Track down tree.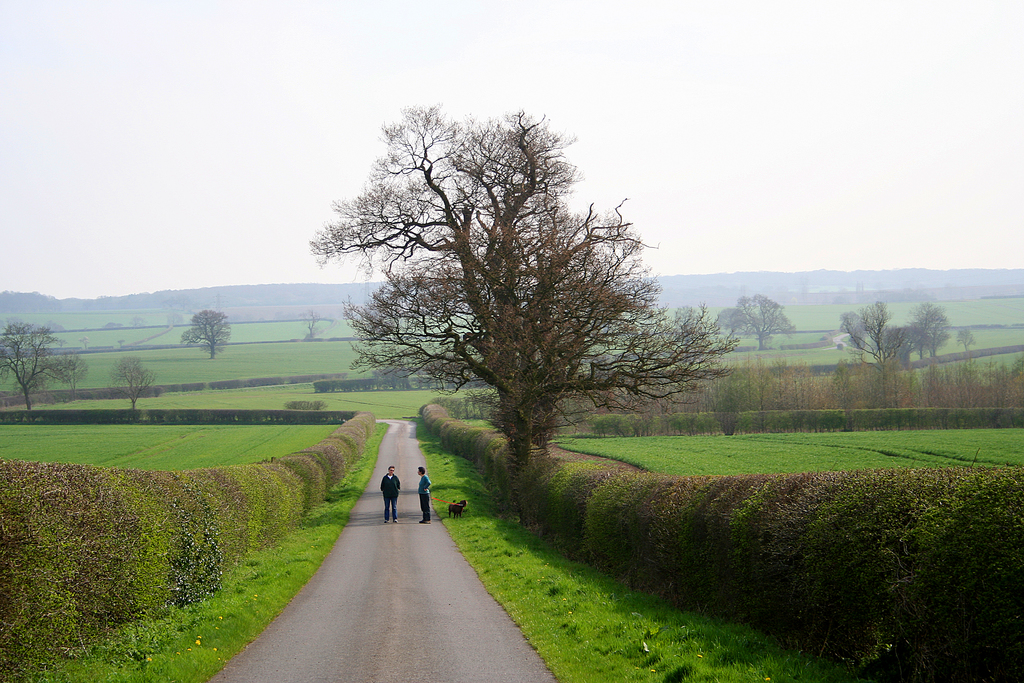
Tracked to bbox=[181, 312, 232, 354].
